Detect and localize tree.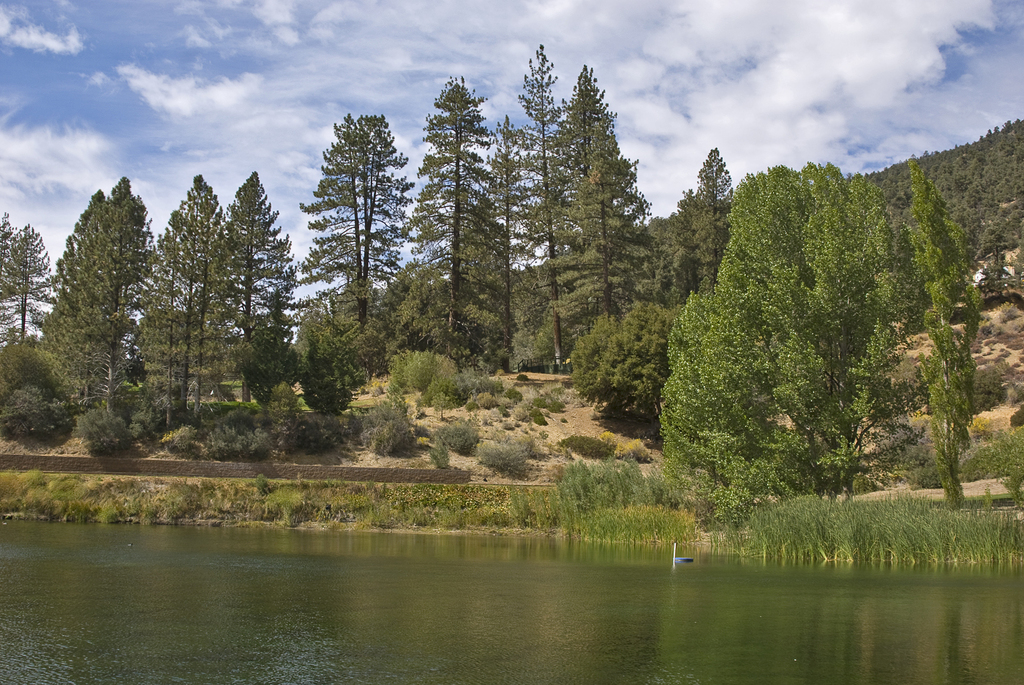
Localized at 170,167,238,414.
